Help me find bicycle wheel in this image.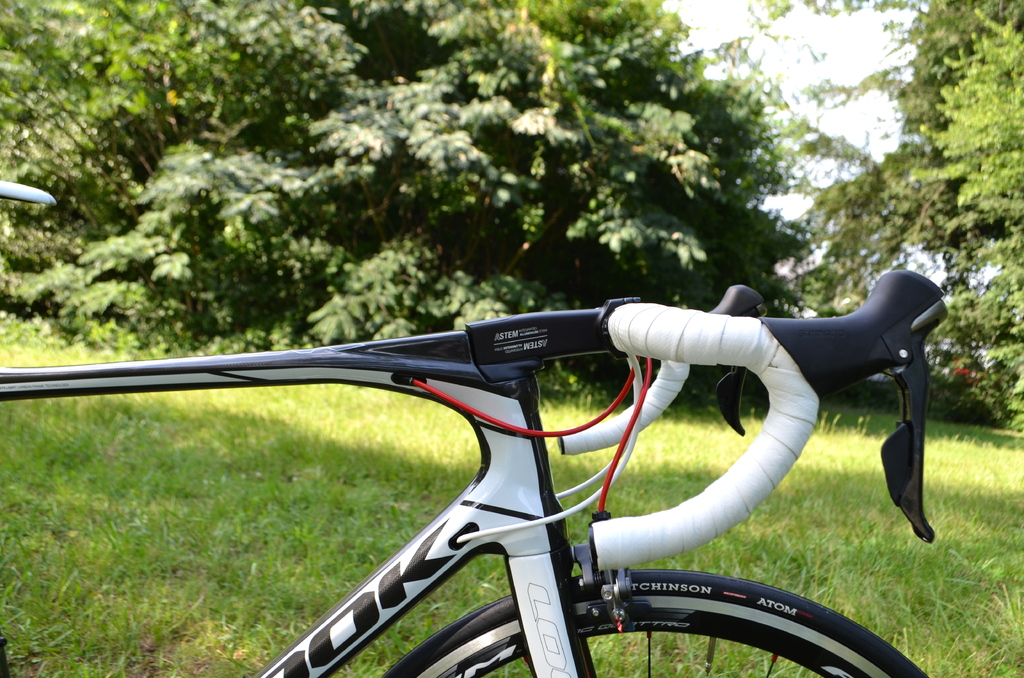
Found it: BBox(382, 572, 928, 677).
